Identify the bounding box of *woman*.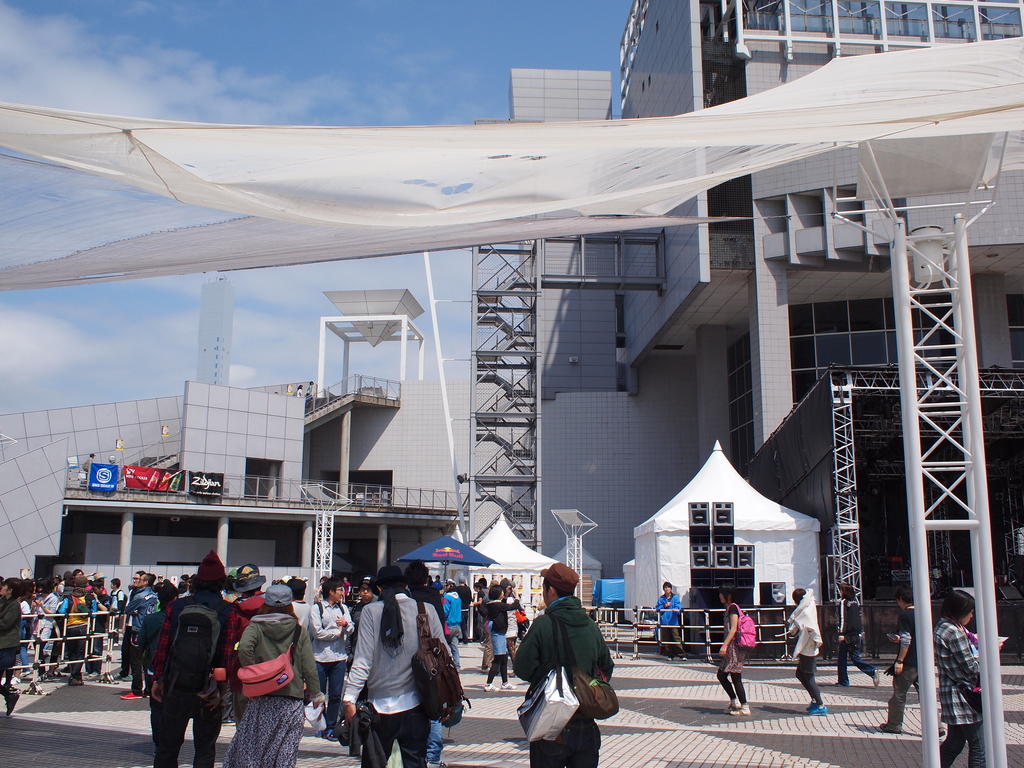
region(784, 584, 829, 717).
